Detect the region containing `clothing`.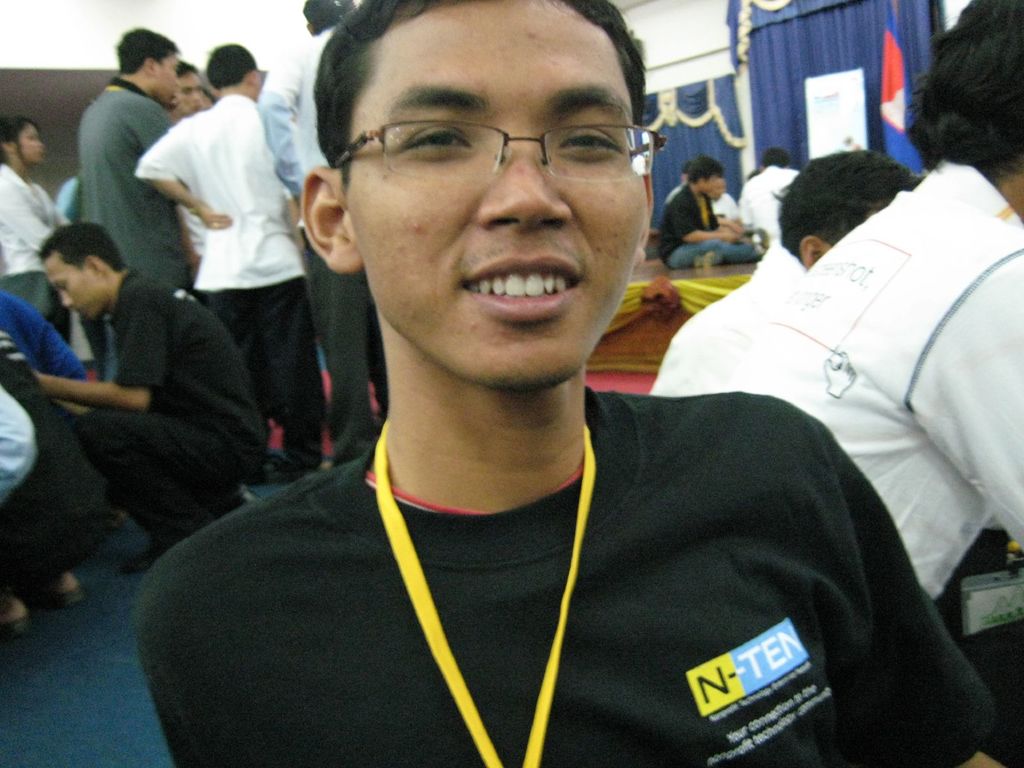
x1=0, y1=161, x2=75, y2=326.
